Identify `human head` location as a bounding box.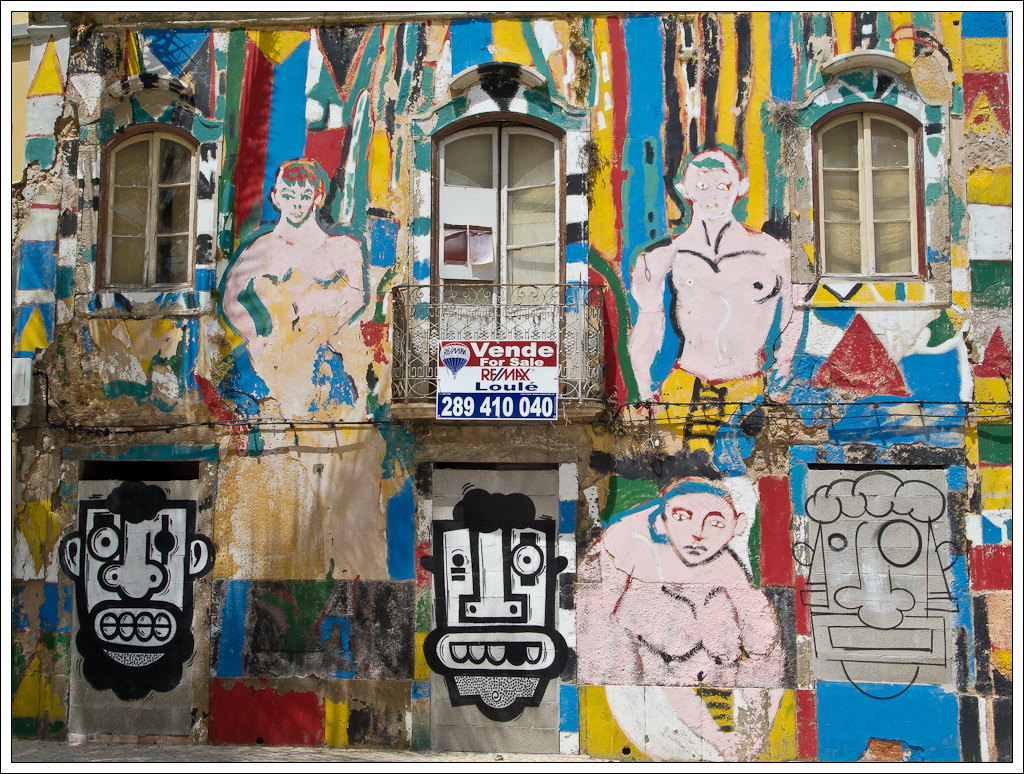
box(57, 485, 220, 691).
